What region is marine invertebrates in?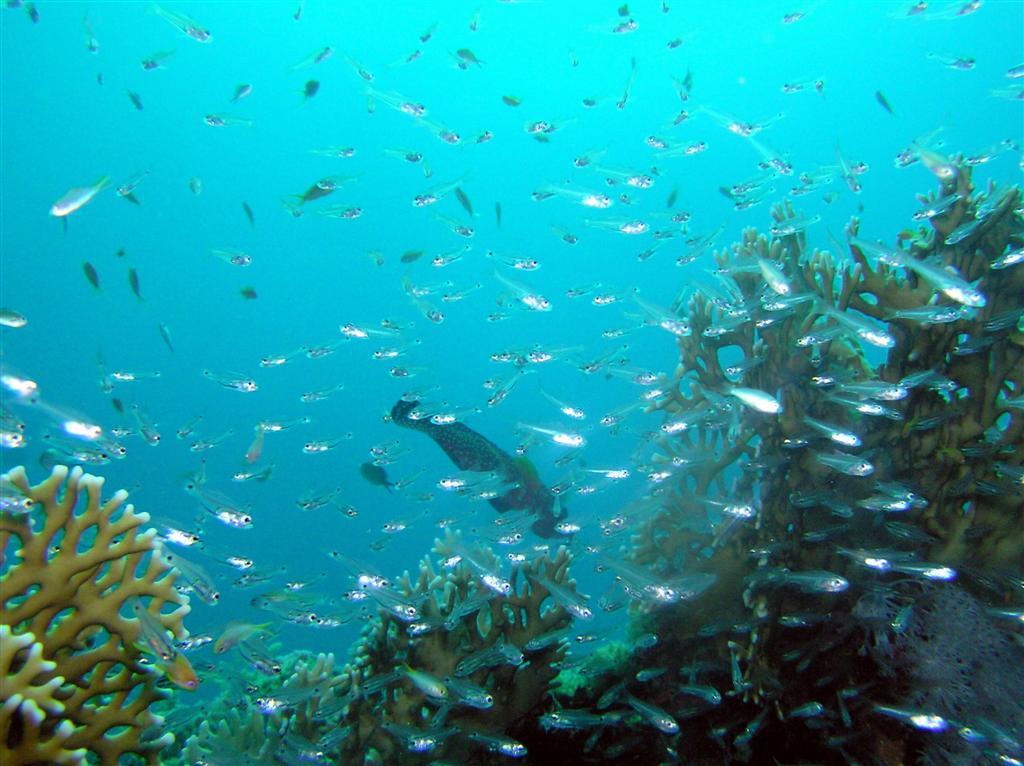
box(681, 249, 701, 261).
